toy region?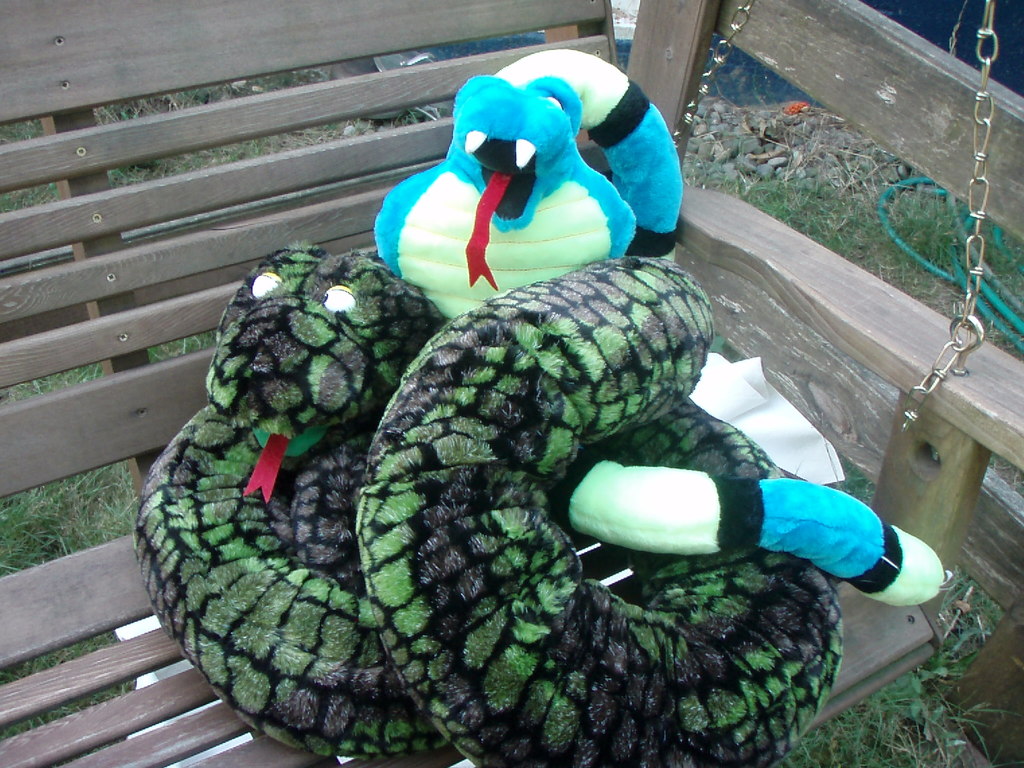
[x1=132, y1=240, x2=854, y2=765]
